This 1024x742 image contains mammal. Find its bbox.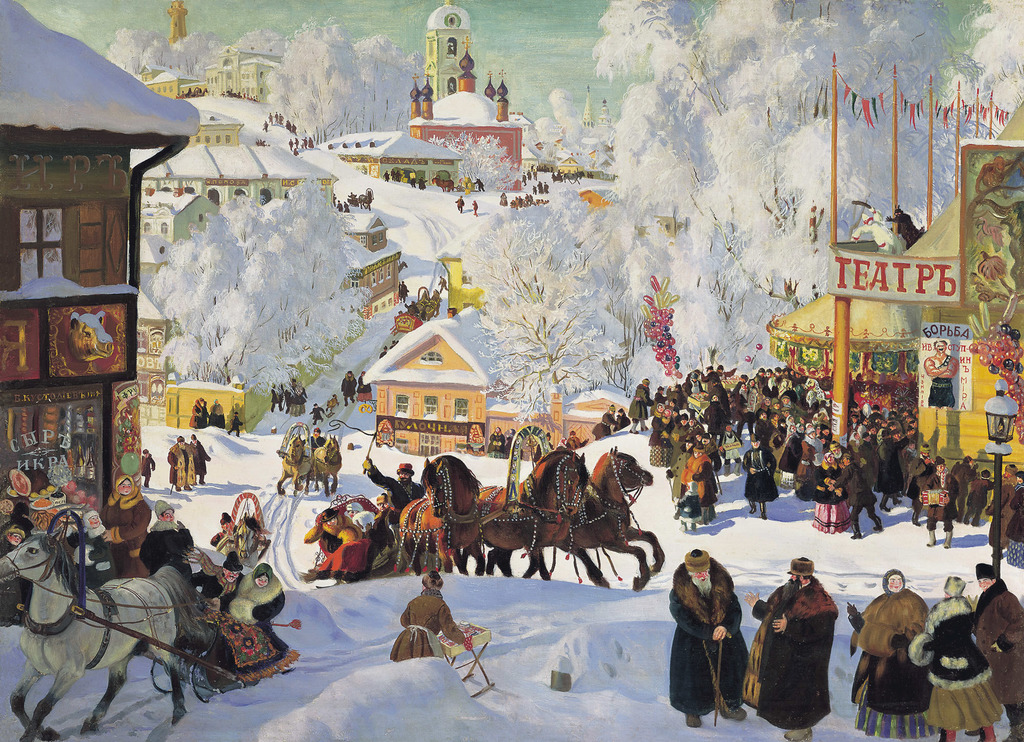
(left=341, top=368, right=356, bottom=406).
